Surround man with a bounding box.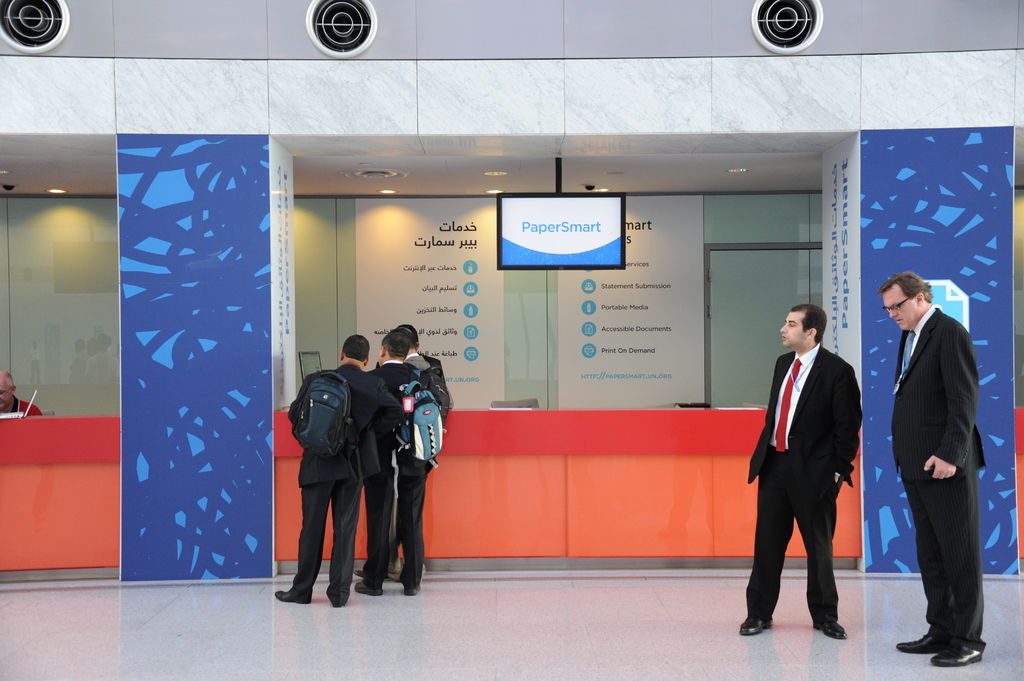
(902,277,998,680).
